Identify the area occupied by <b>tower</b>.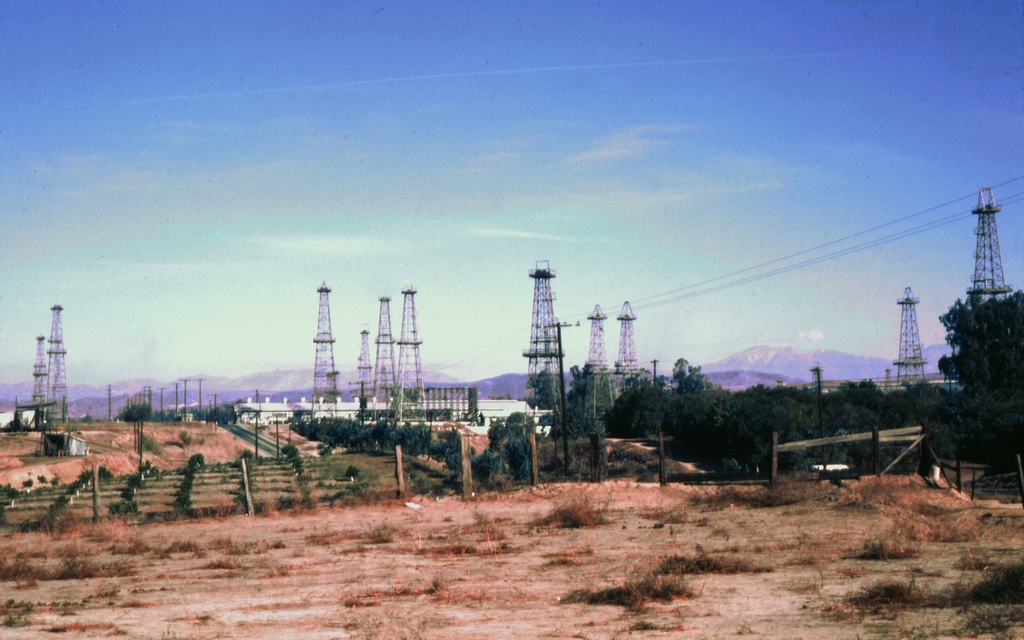
Area: select_region(11, 293, 77, 458).
